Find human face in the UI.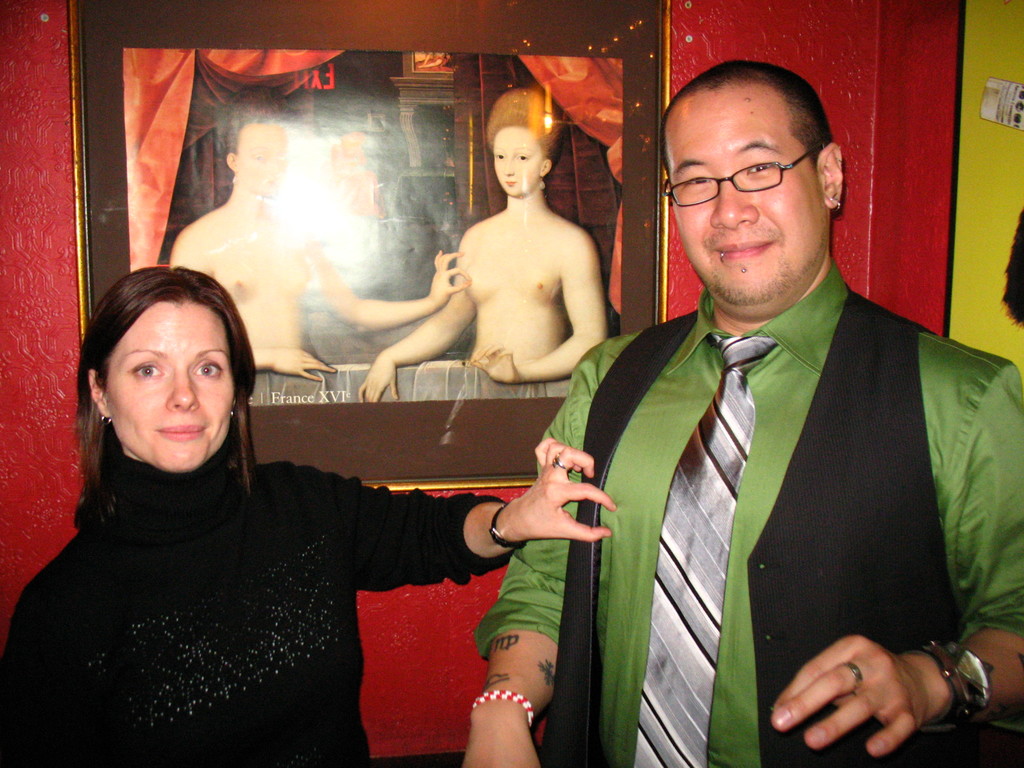
UI element at locate(106, 305, 237, 472).
